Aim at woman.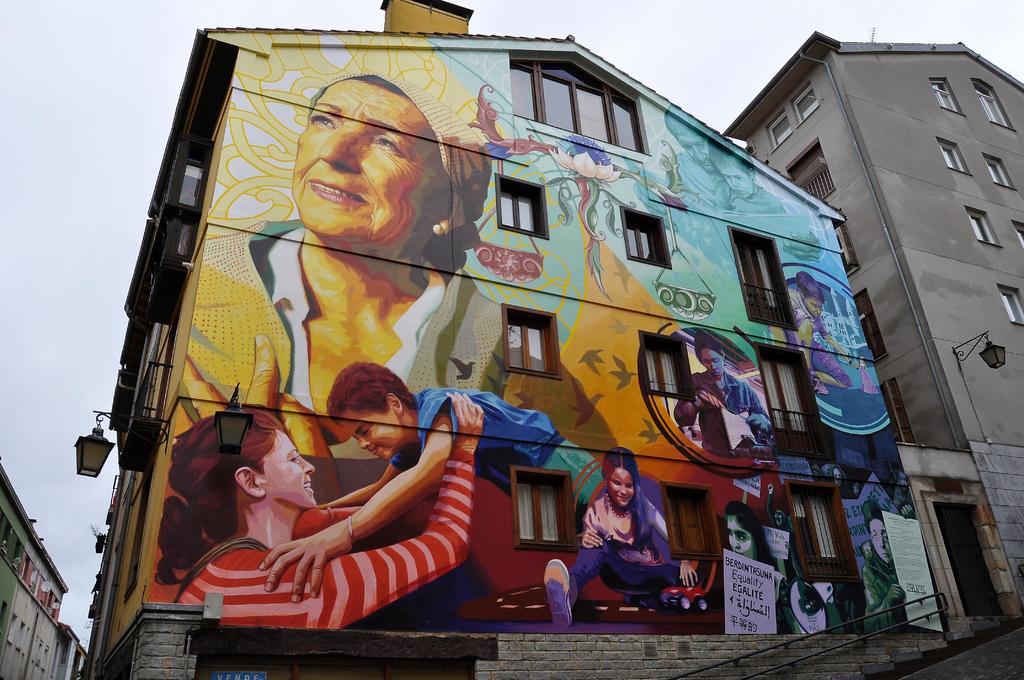
Aimed at pyautogui.locateOnScreen(720, 497, 787, 632).
